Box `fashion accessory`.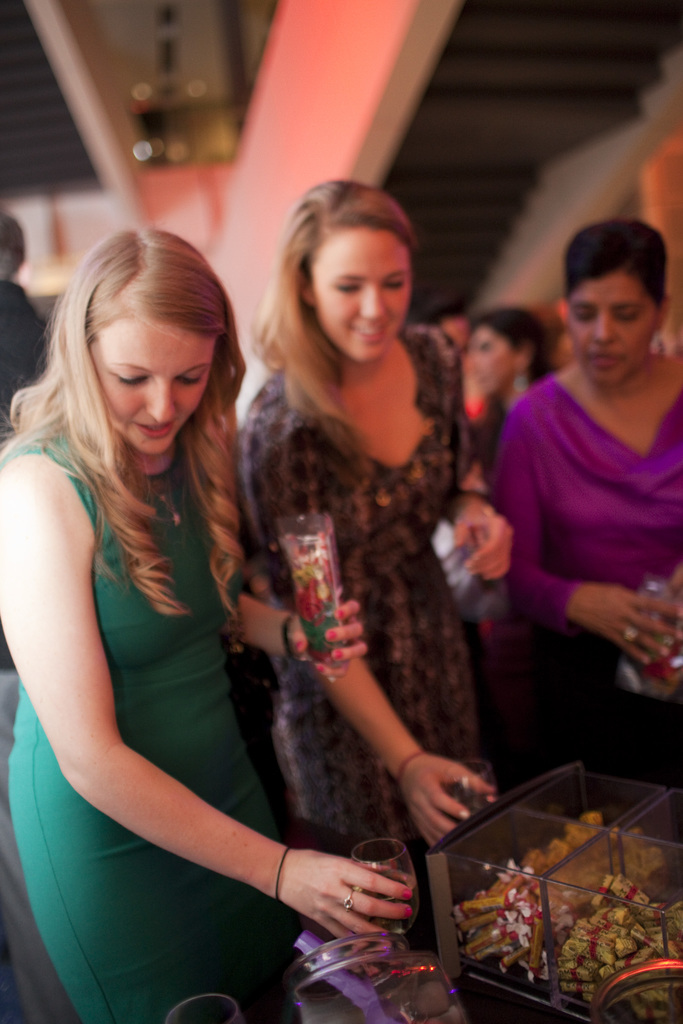
l=140, t=468, r=182, b=526.
